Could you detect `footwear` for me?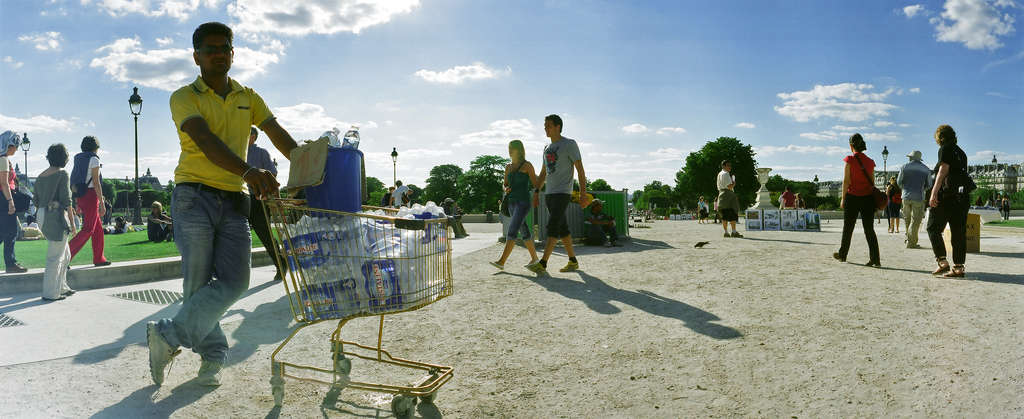
Detection result: <region>723, 232, 730, 237</region>.
